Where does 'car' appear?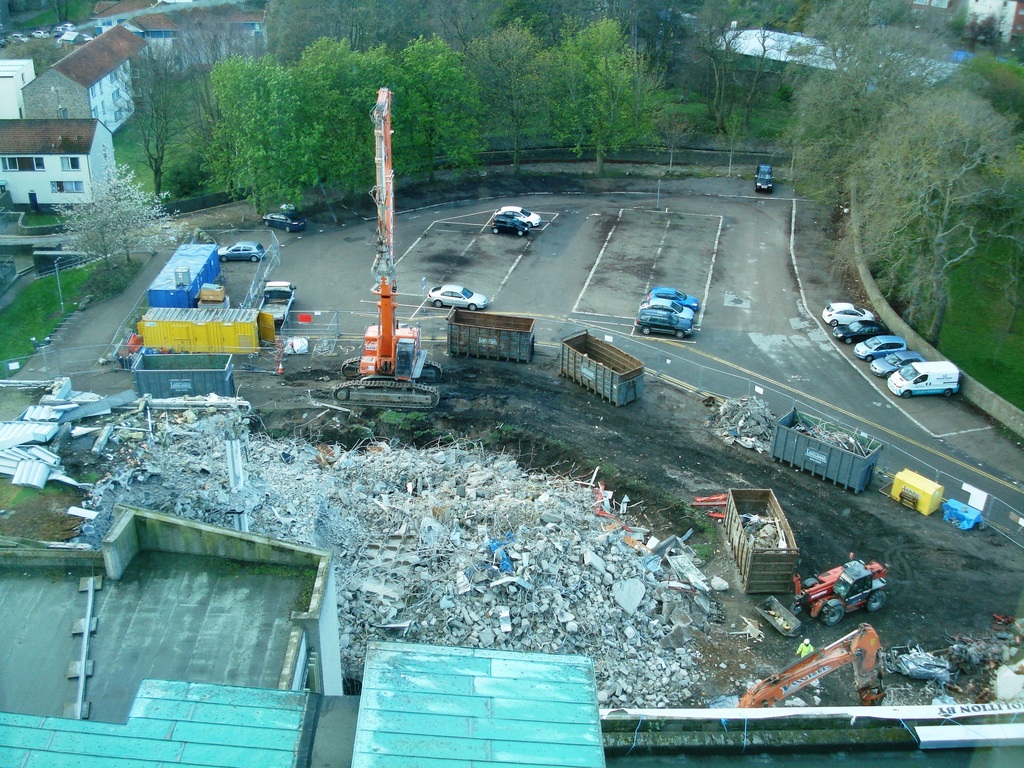
Appears at BBox(430, 286, 487, 312).
